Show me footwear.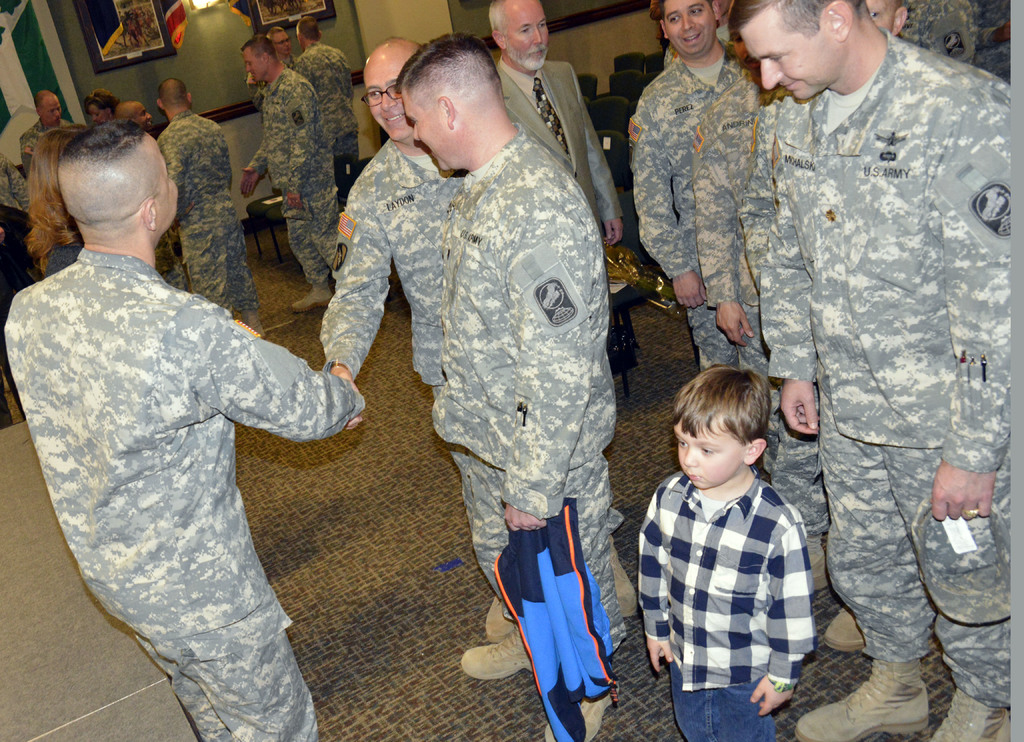
footwear is here: {"left": 460, "top": 624, "right": 537, "bottom": 681}.
